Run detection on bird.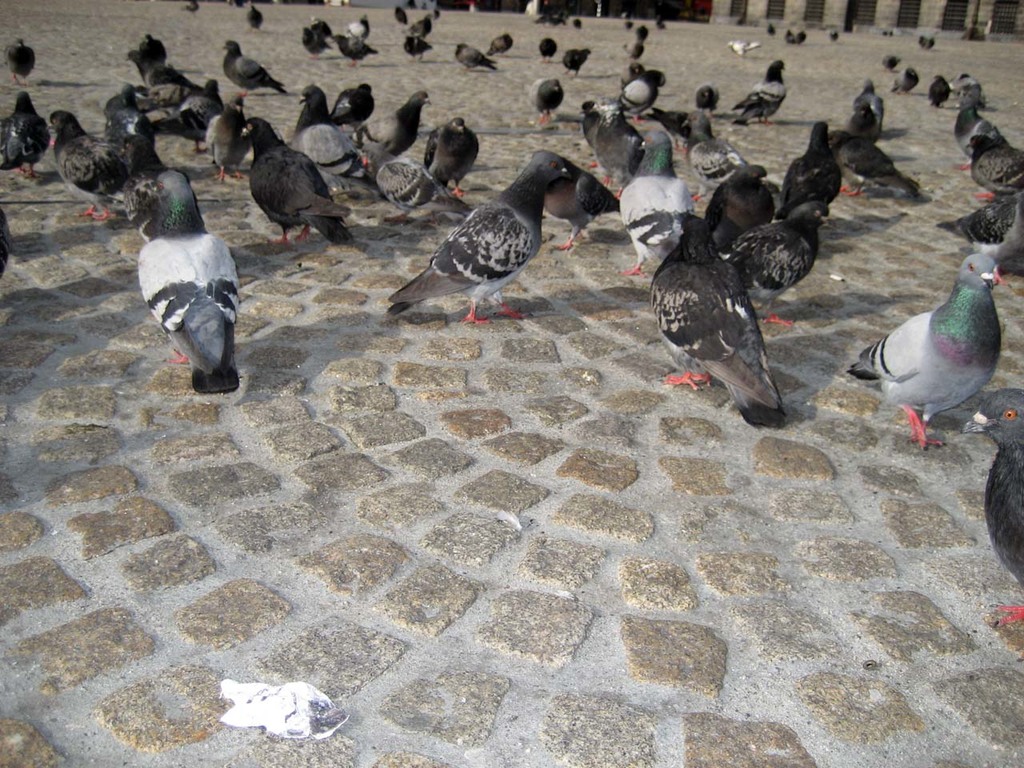
Result: [left=913, top=34, right=939, bottom=54].
